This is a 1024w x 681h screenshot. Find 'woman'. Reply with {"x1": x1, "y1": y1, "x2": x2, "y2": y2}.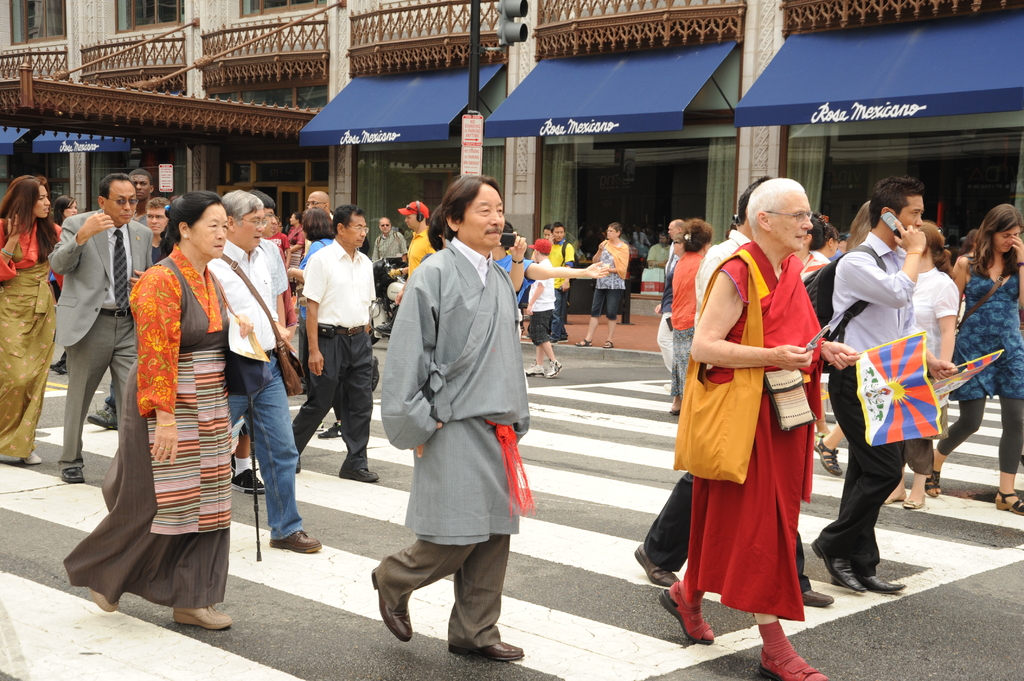
{"x1": 0, "y1": 170, "x2": 69, "y2": 466}.
